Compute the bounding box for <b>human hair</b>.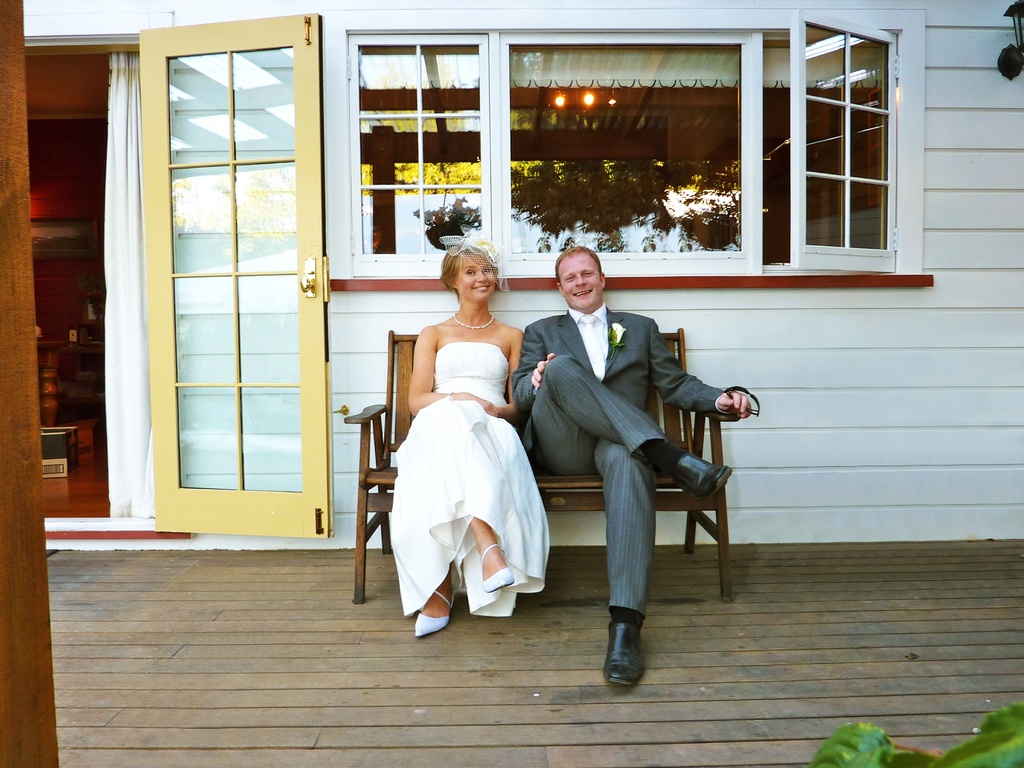
l=439, t=242, r=502, b=300.
